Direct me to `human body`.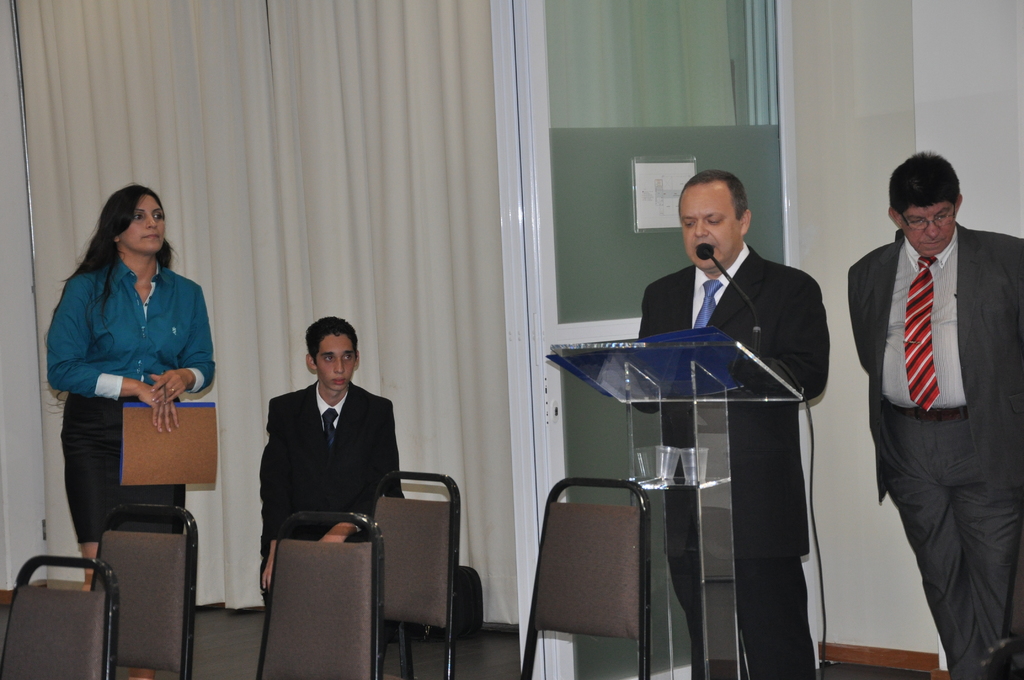
Direction: detection(629, 174, 828, 679).
